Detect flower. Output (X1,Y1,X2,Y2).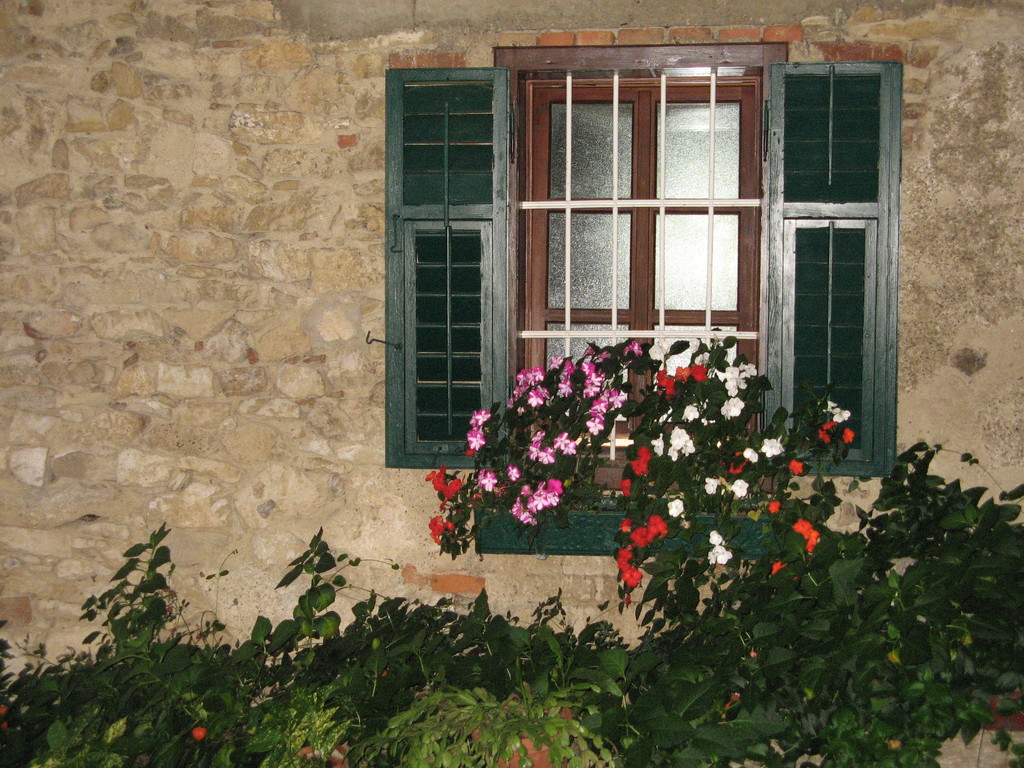
(637,448,649,462).
